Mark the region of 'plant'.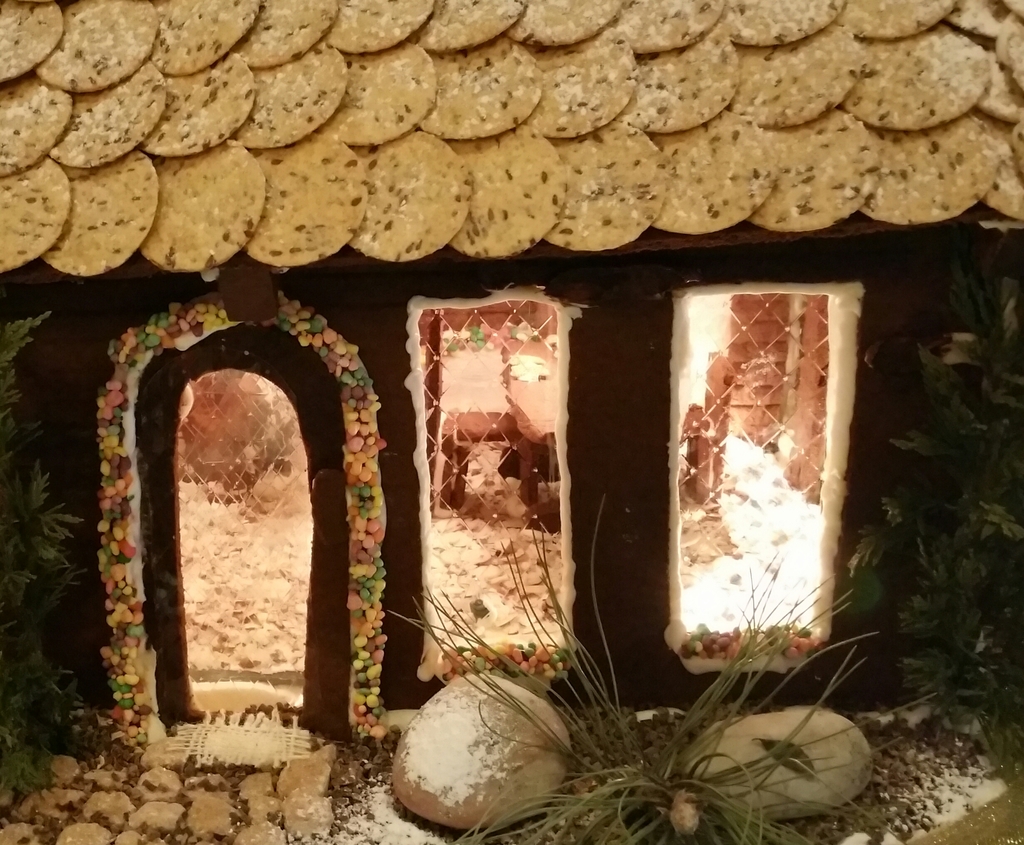
Region: box=[0, 284, 129, 817].
